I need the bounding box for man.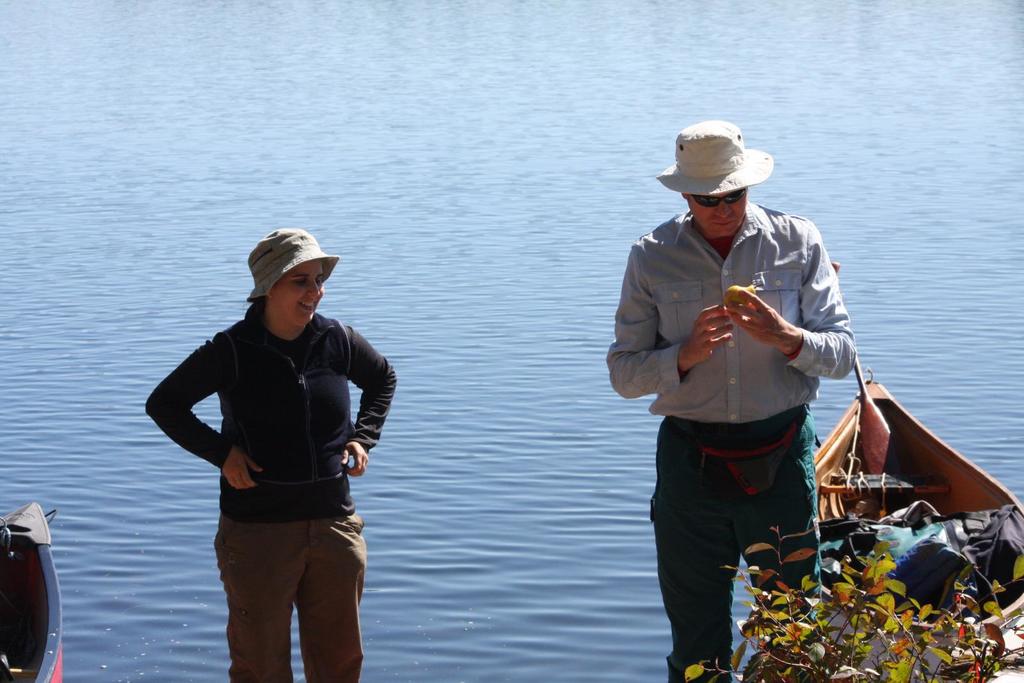
Here it is: 606, 121, 860, 682.
